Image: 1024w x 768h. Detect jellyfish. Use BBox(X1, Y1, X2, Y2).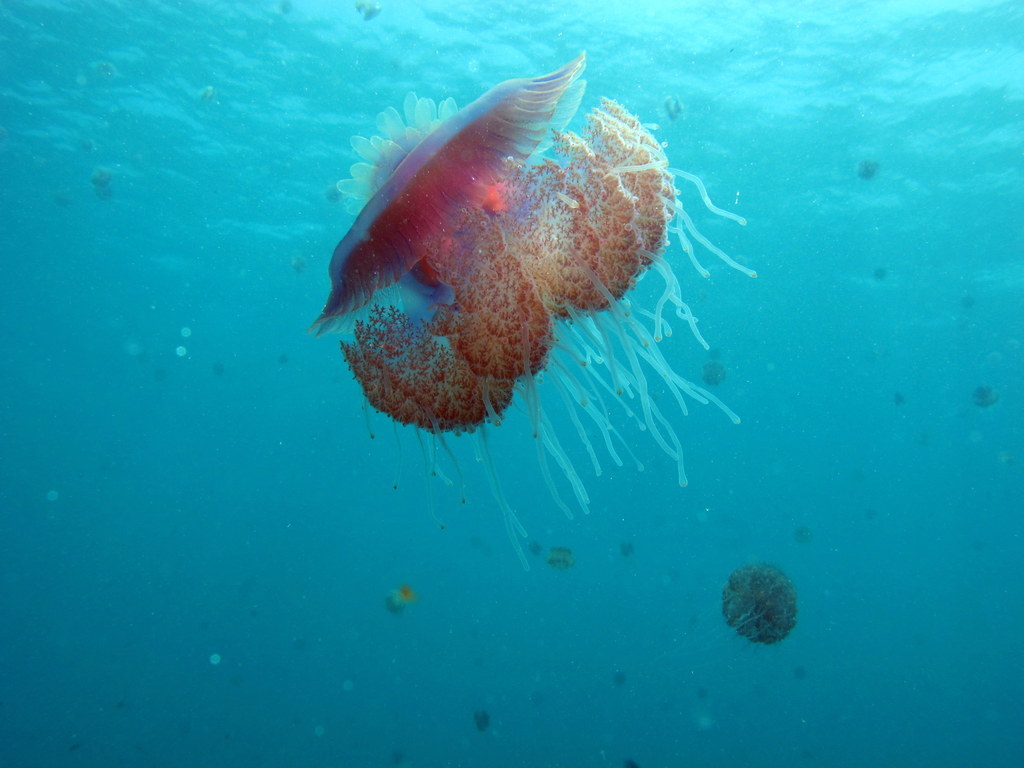
BBox(305, 50, 757, 574).
